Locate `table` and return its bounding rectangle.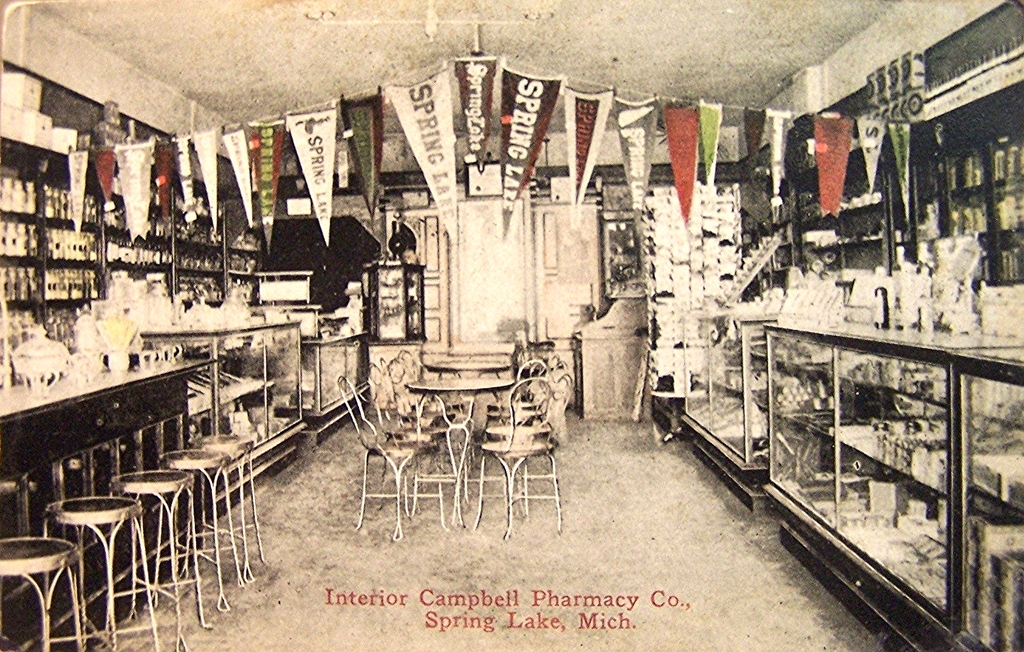
detection(426, 356, 510, 399).
